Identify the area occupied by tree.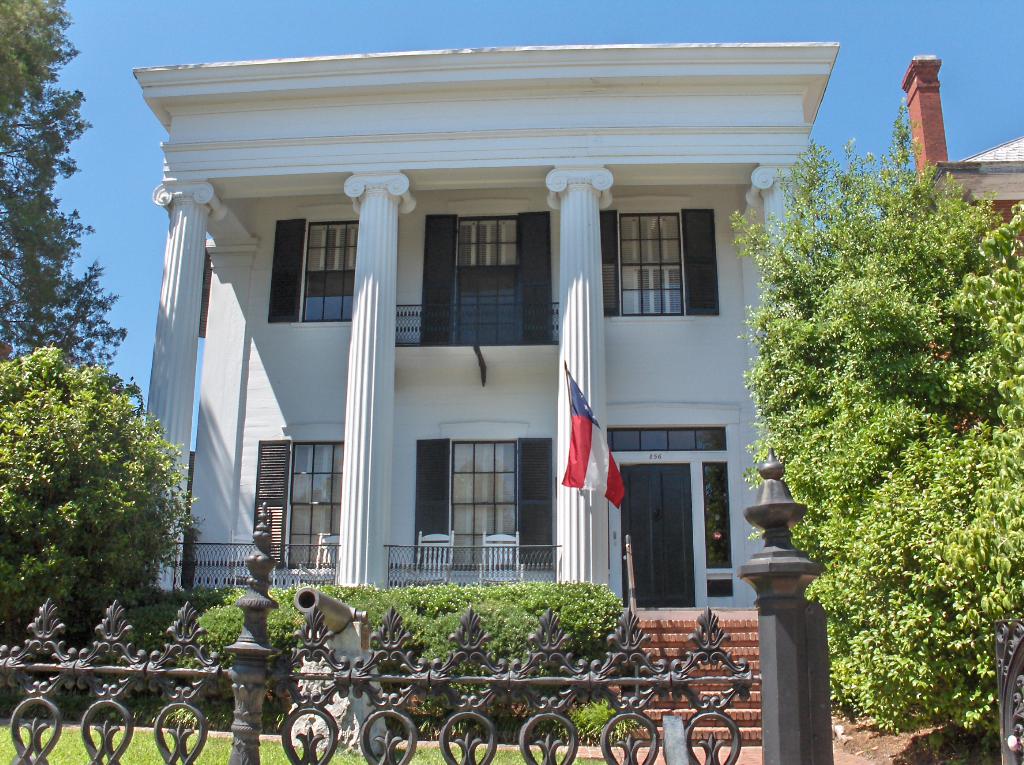
Area: locate(0, 0, 99, 353).
